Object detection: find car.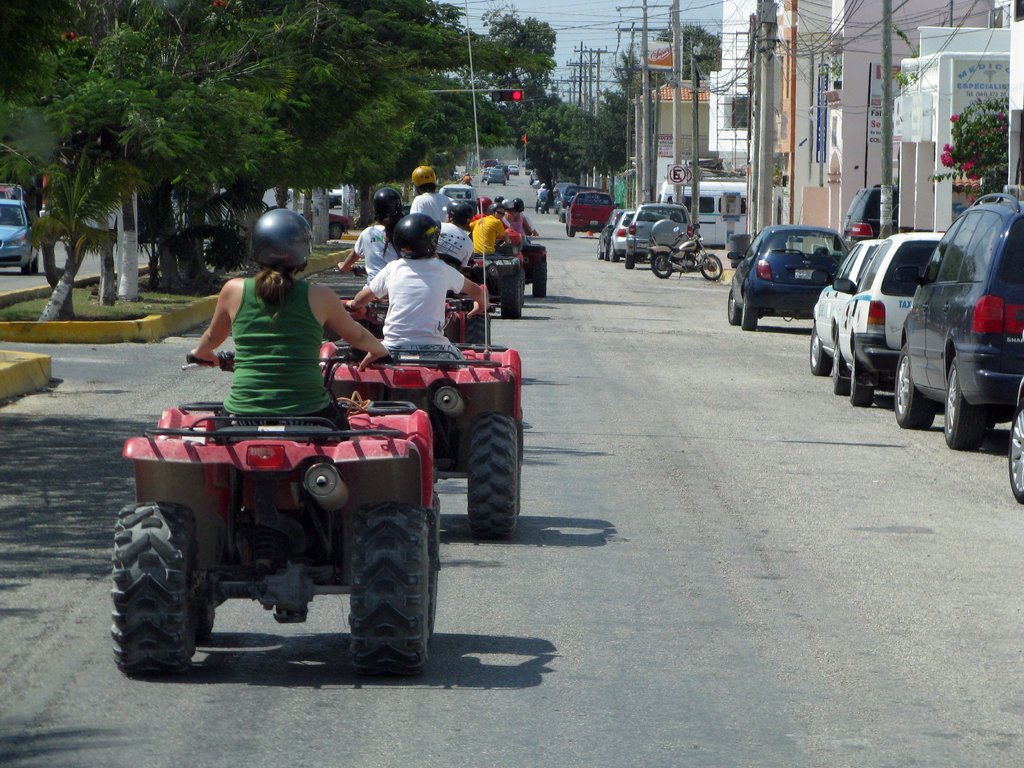
Rect(497, 164, 511, 178).
